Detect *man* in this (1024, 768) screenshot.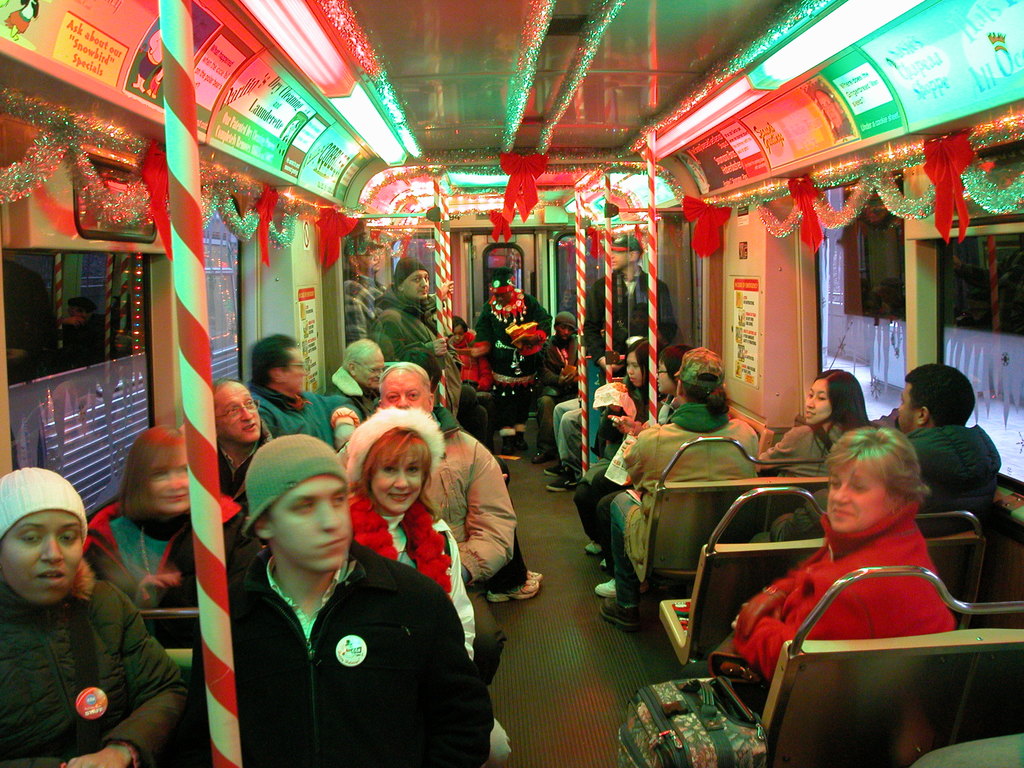
Detection: select_region(322, 336, 384, 420).
